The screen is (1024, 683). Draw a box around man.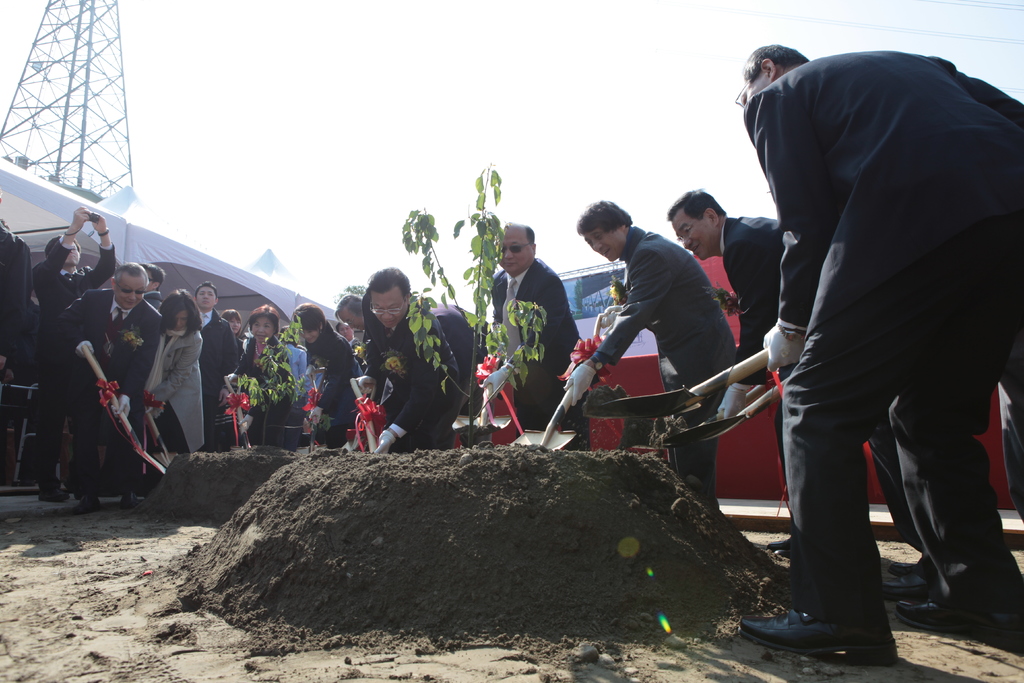
rect(27, 205, 117, 502).
